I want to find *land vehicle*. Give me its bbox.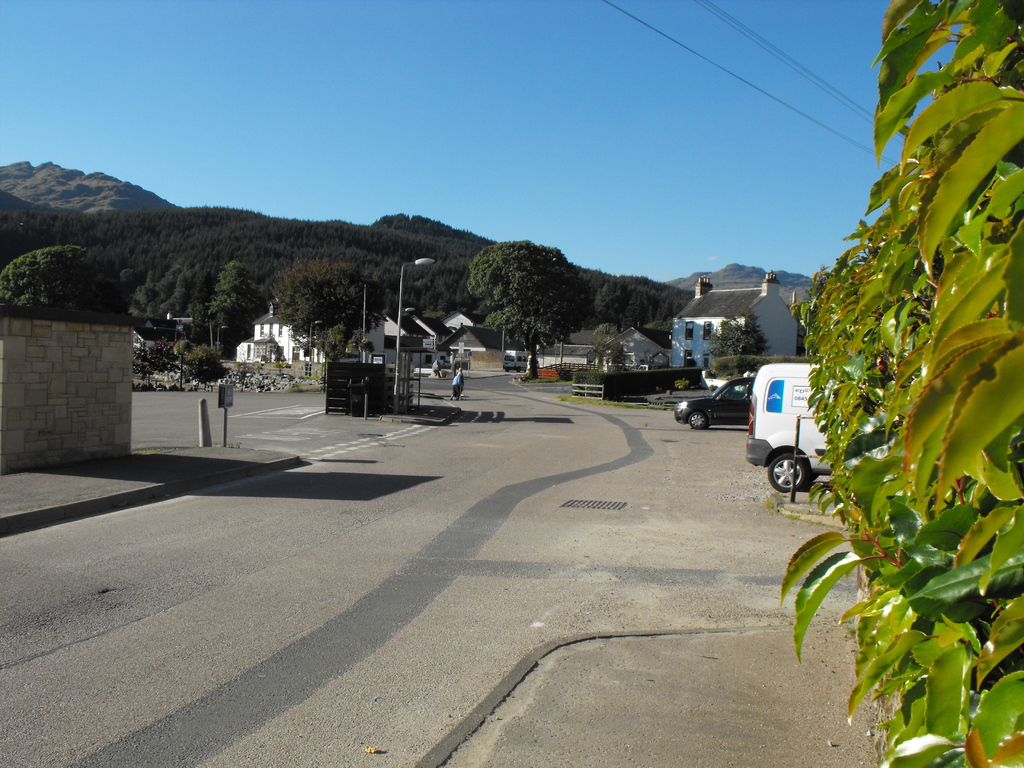
(x1=736, y1=353, x2=846, y2=531).
